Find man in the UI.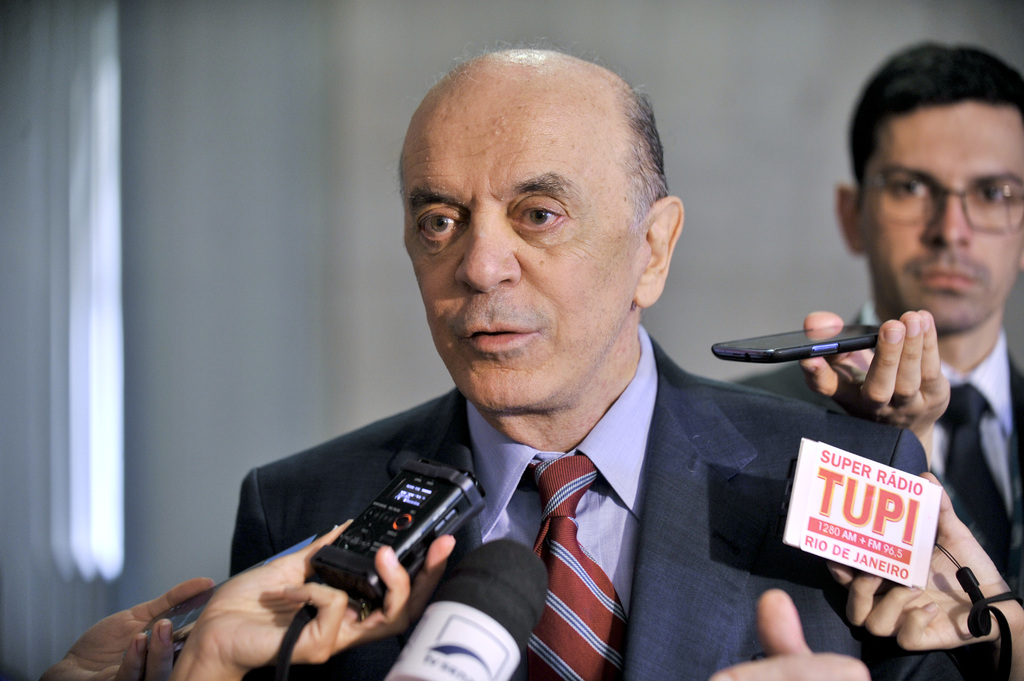
UI element at Rect(173, 60, 890, 673).
